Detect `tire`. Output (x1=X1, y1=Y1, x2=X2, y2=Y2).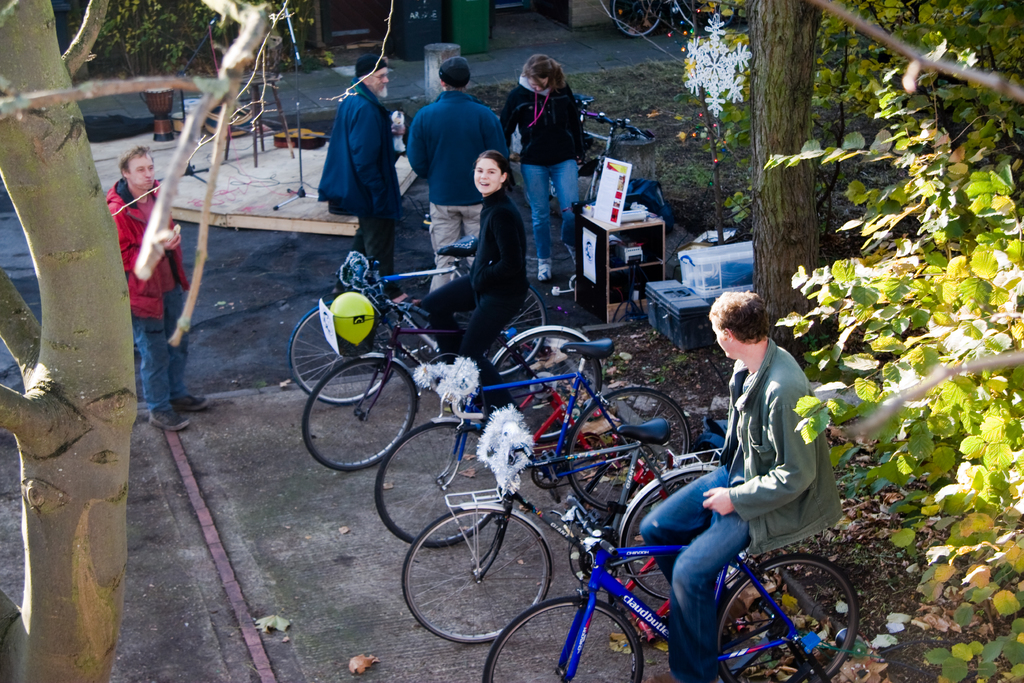
(x1=716, y1=557, x2=861, y2=682).
